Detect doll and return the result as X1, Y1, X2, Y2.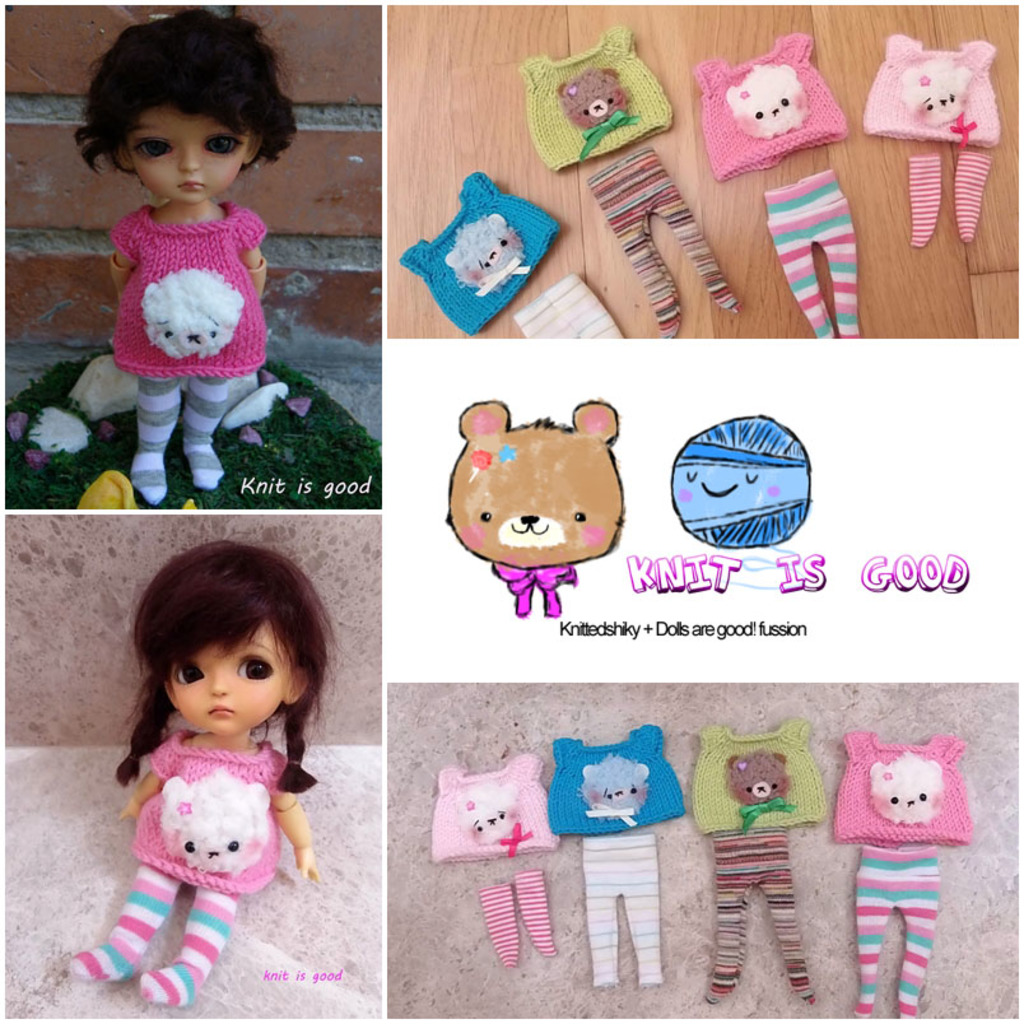
117, 543, 320, 1013.
